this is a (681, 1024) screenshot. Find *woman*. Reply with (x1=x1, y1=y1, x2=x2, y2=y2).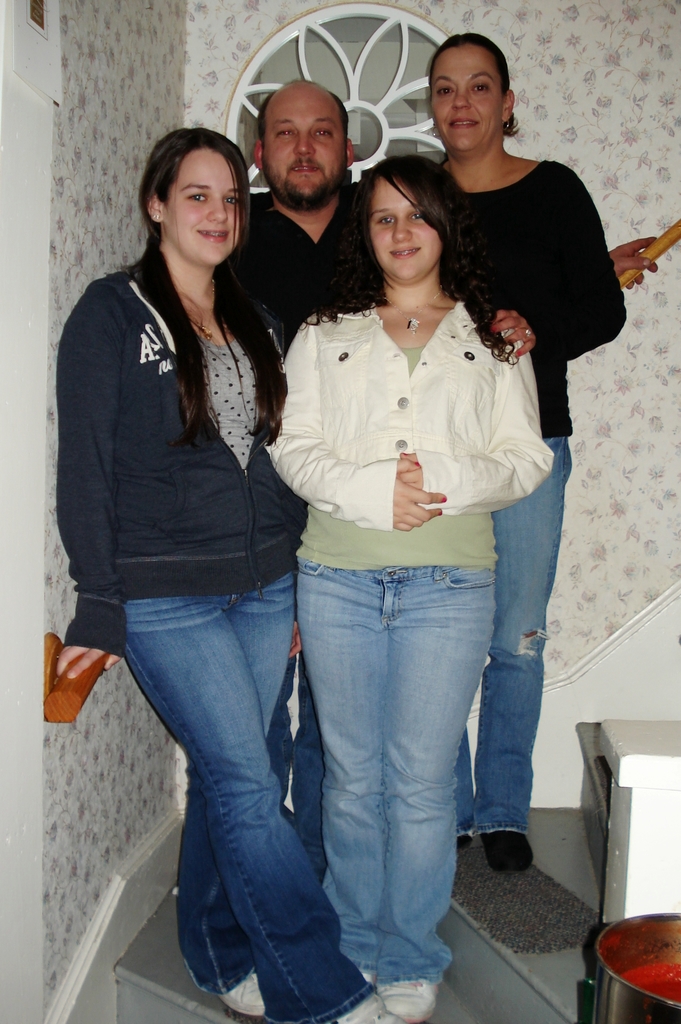
(x1=268, y1=155, x2=557, y2=1021).
